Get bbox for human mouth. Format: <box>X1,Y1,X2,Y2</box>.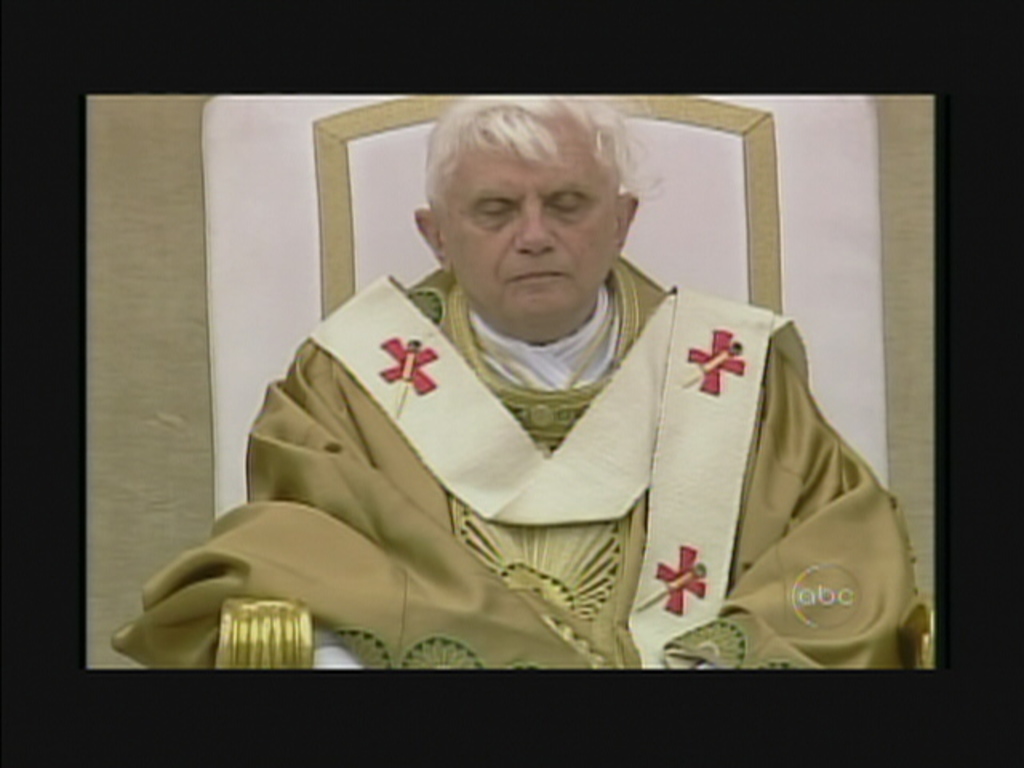
<box>512,267,565,283</box>.
